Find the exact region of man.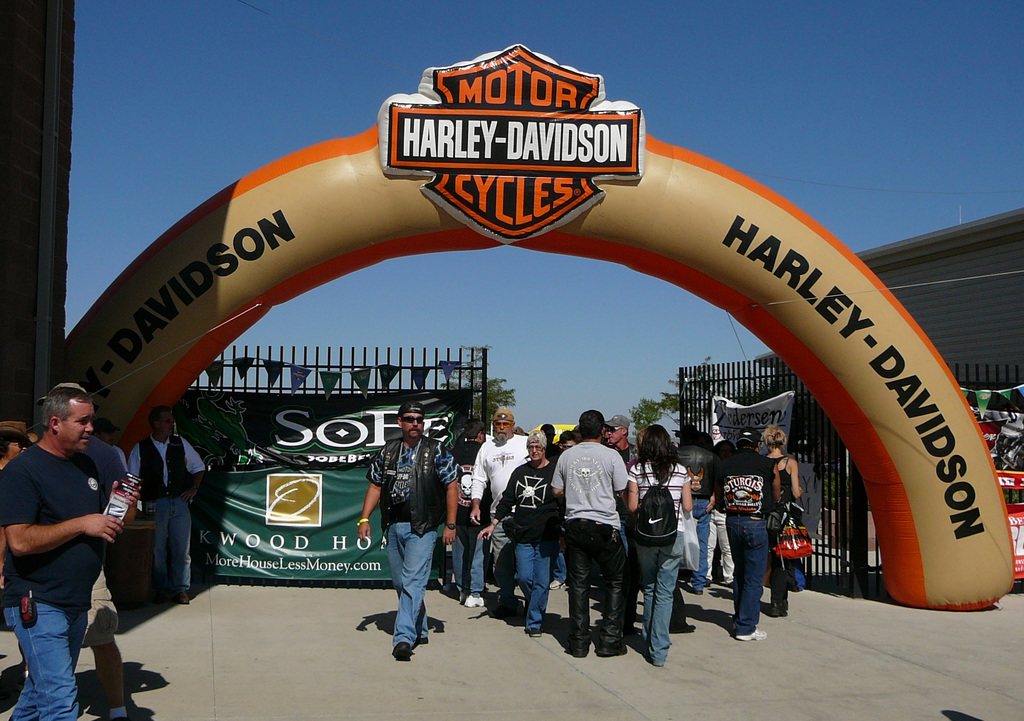
Exact region: 126:405:204:603.
